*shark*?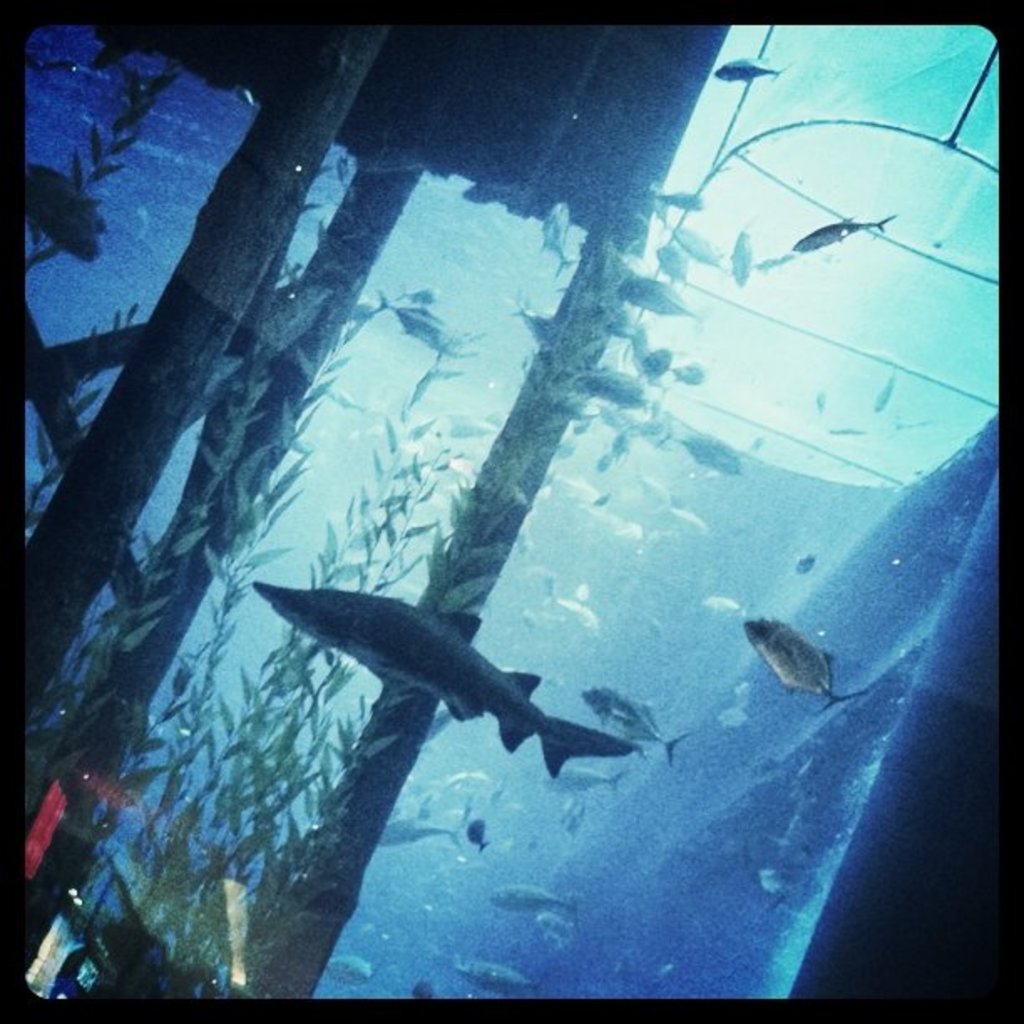
detection(579, 683, 691, 766)
